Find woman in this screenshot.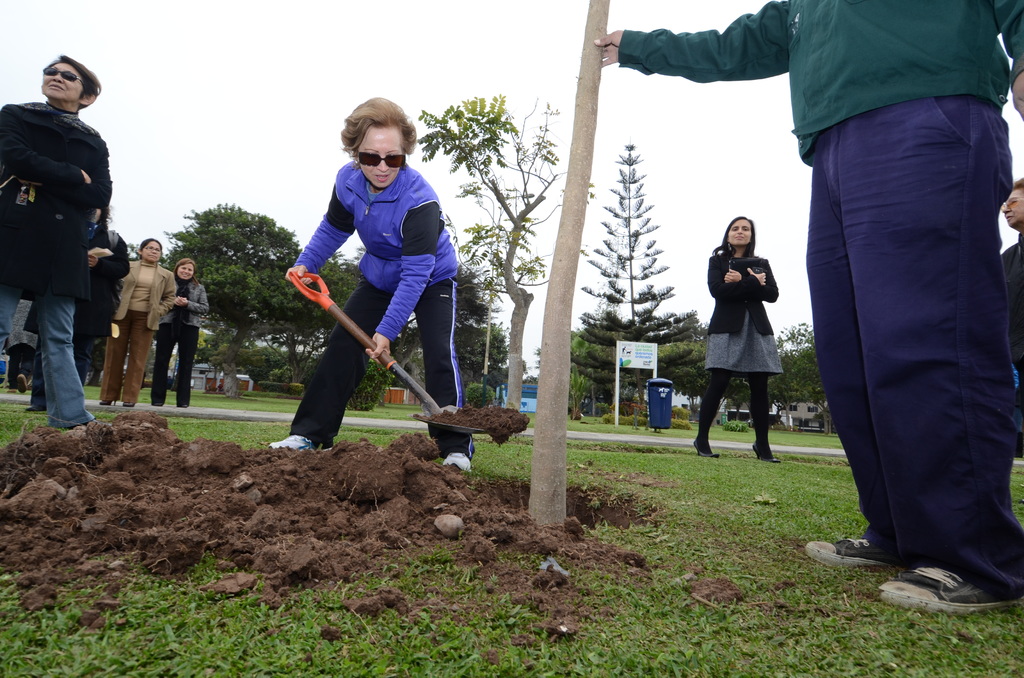
The bounding box for woman is 32,199,131,412.
